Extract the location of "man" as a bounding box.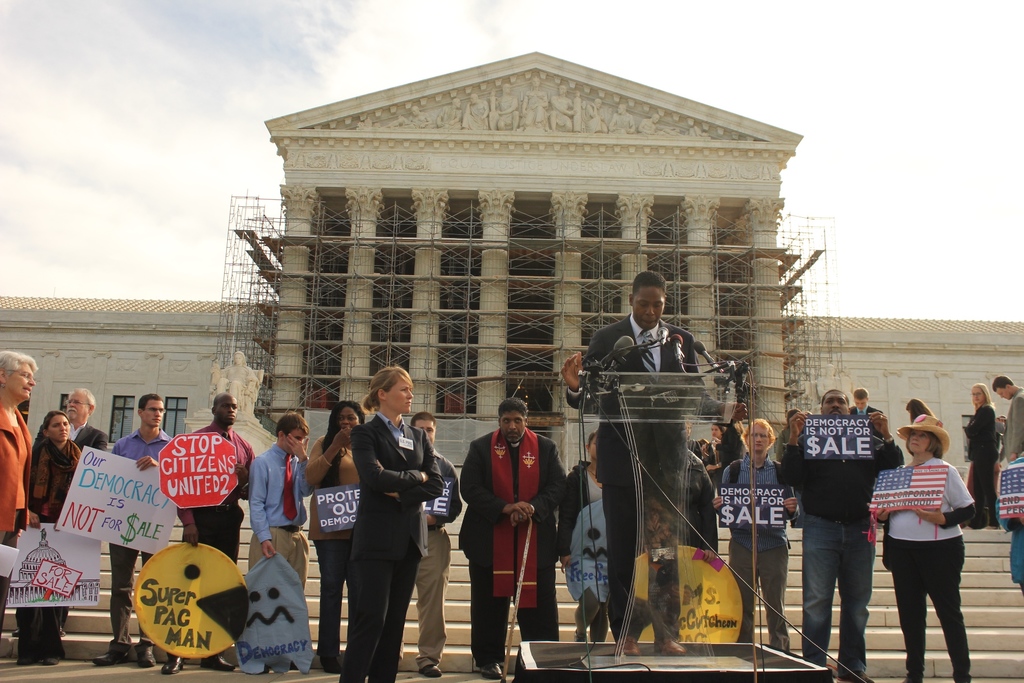
rect(0, 347, 40, 662).
